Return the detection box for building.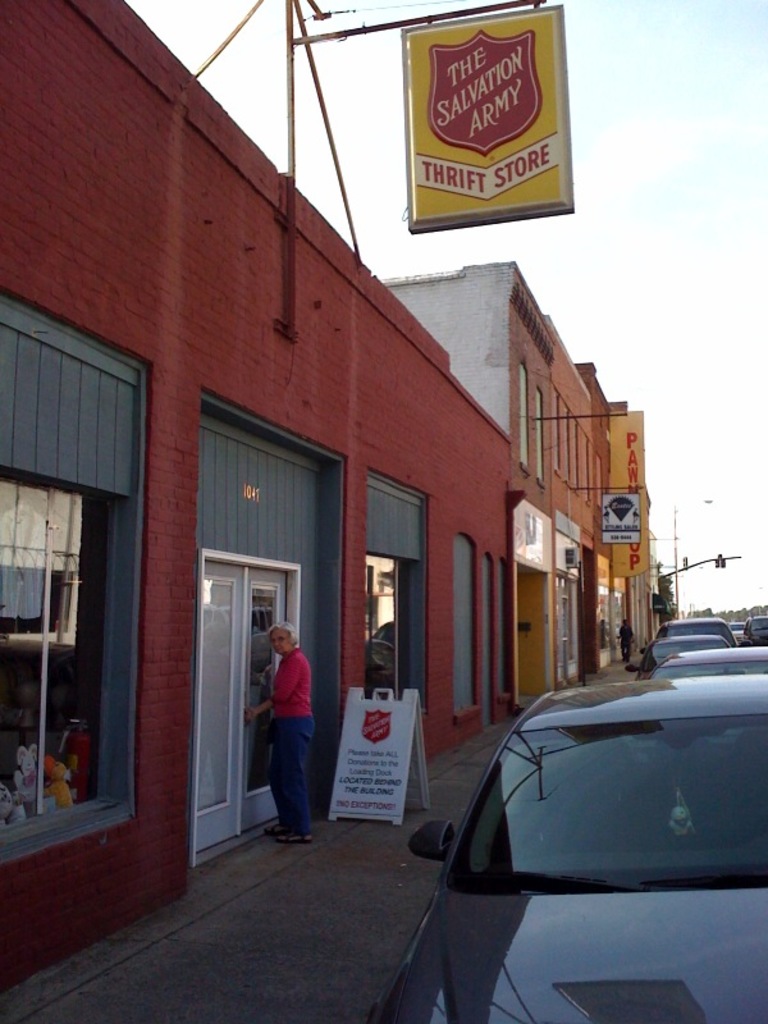
box(385, 262, 663, 690).
